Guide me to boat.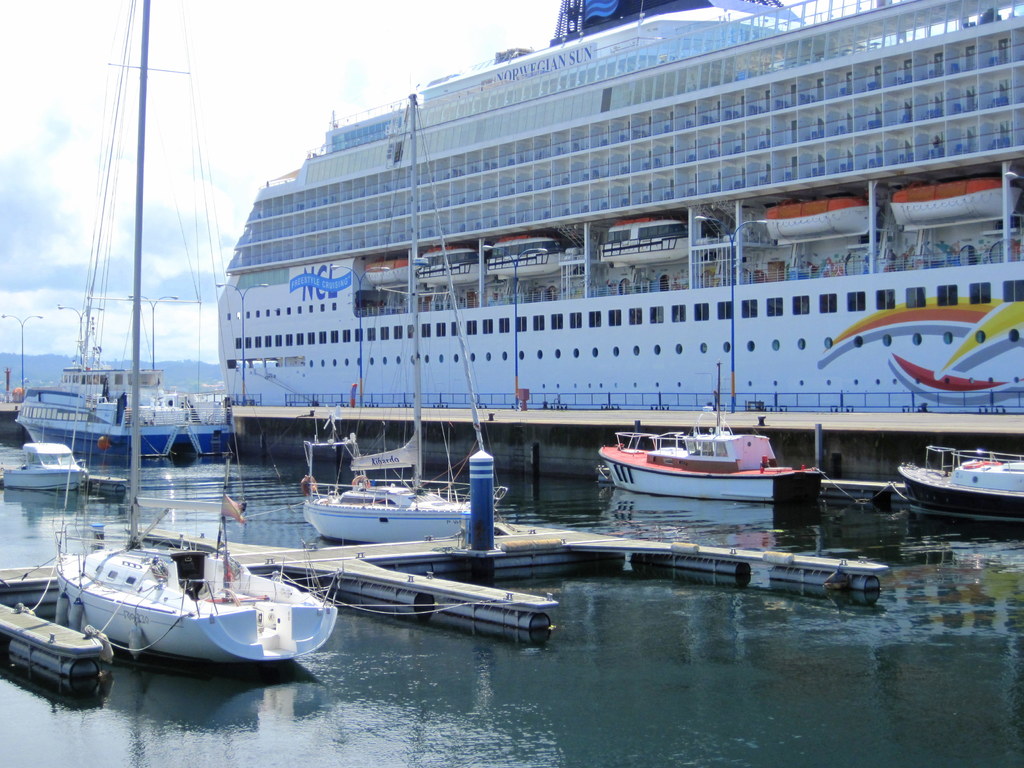
Guidance: 415:242:492:289.
